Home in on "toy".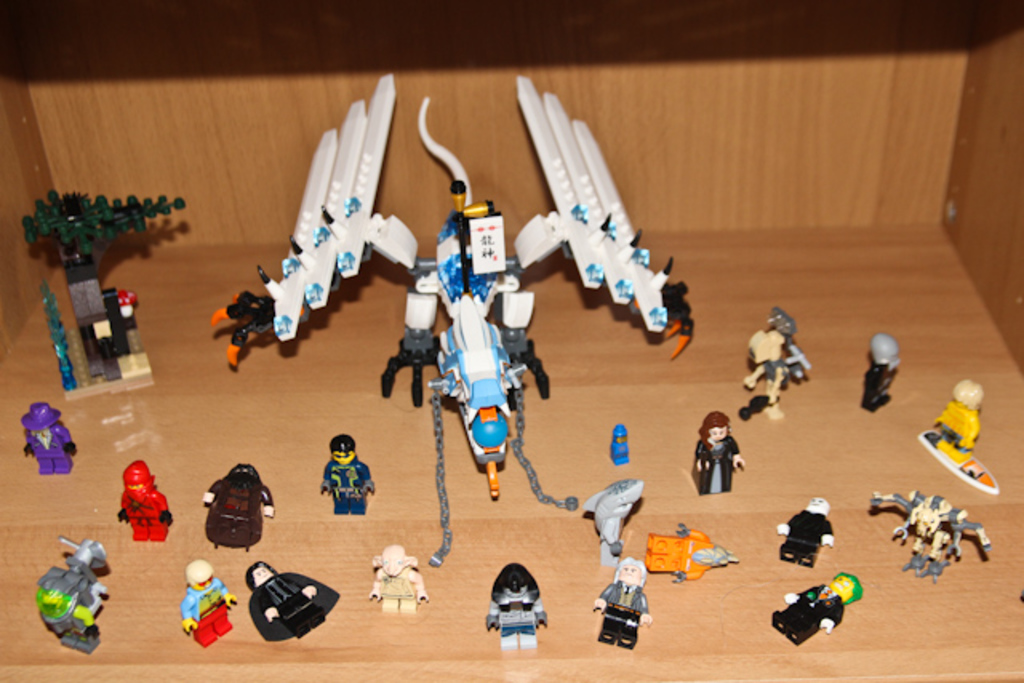
Homed in at (x1=480, y1=565, x2=554, y2=648).
